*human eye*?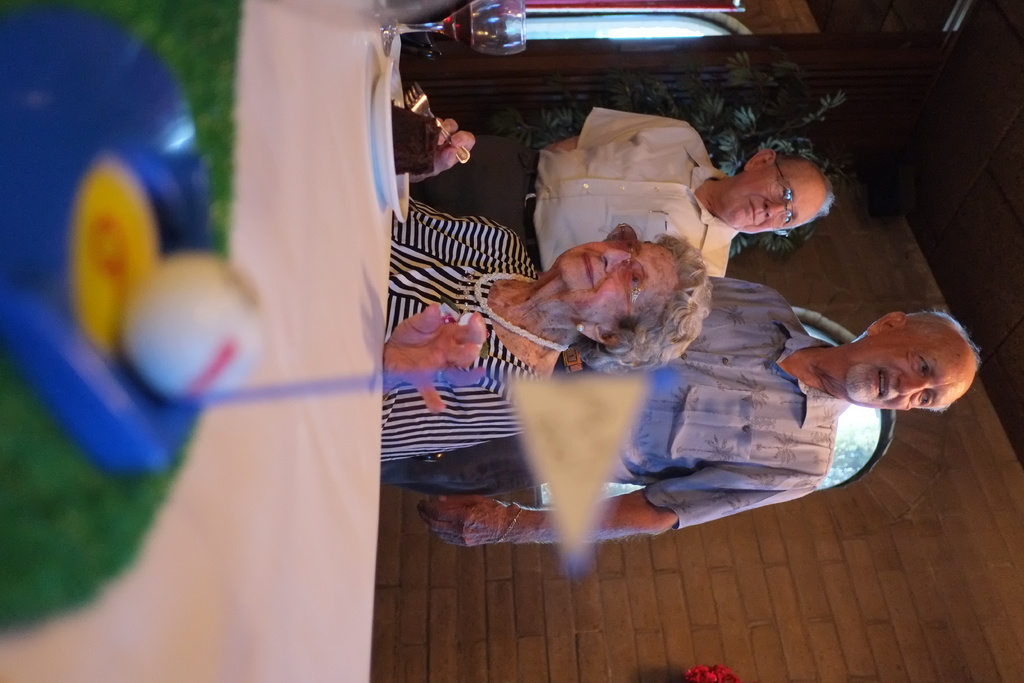
625 242 636 252
